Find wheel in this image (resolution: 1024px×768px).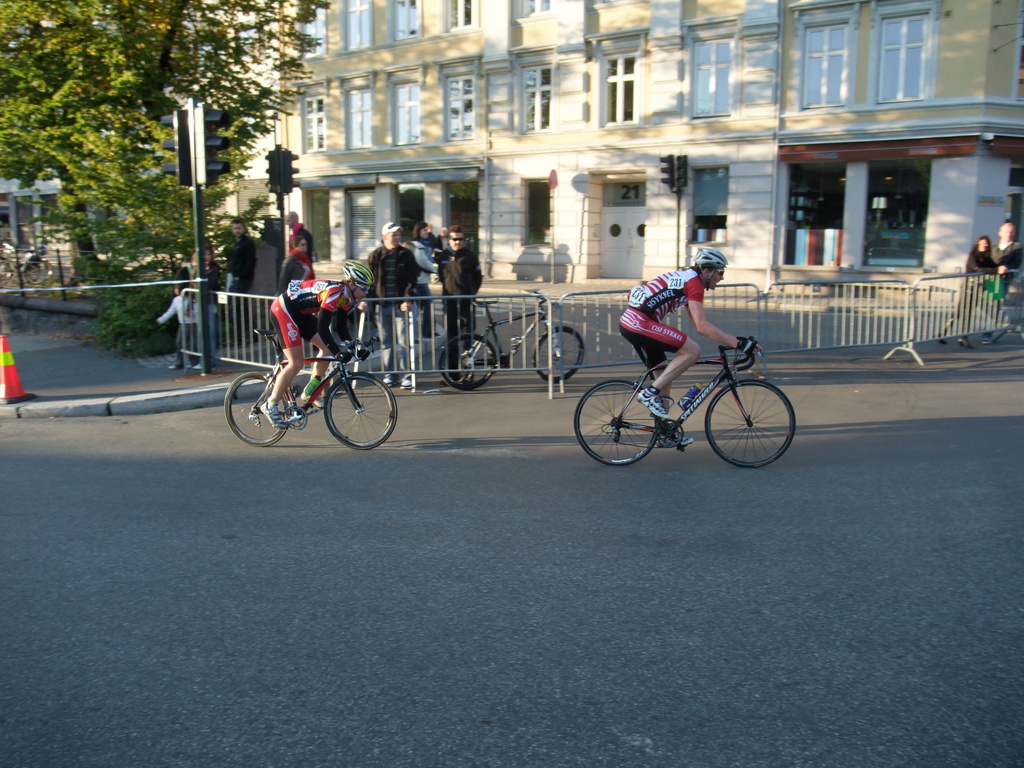
<bbox>523, 327, 596, 376</bbox>.
